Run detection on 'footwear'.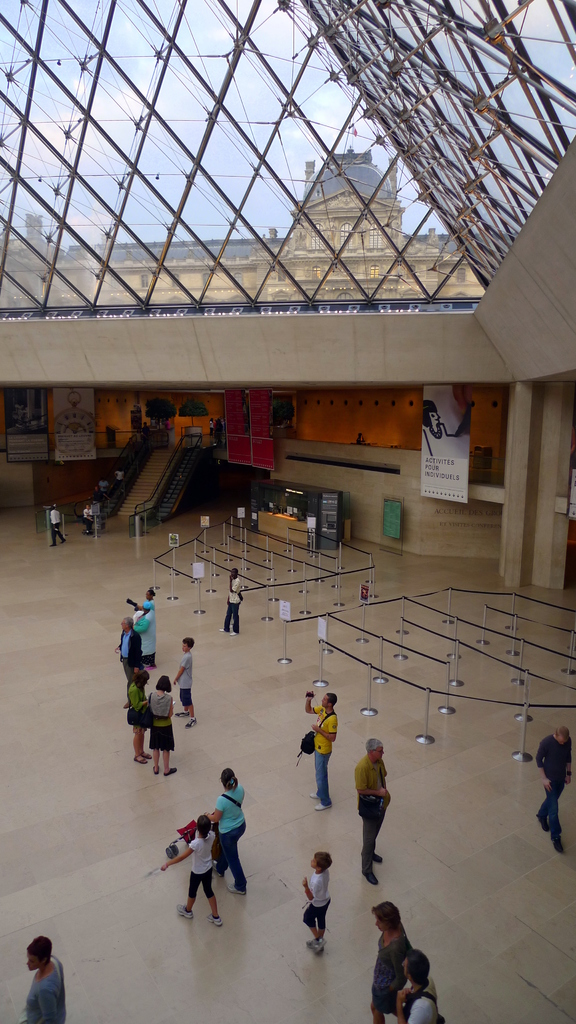
Result: <bbox>307, 938, 317, 946</bbox>.
